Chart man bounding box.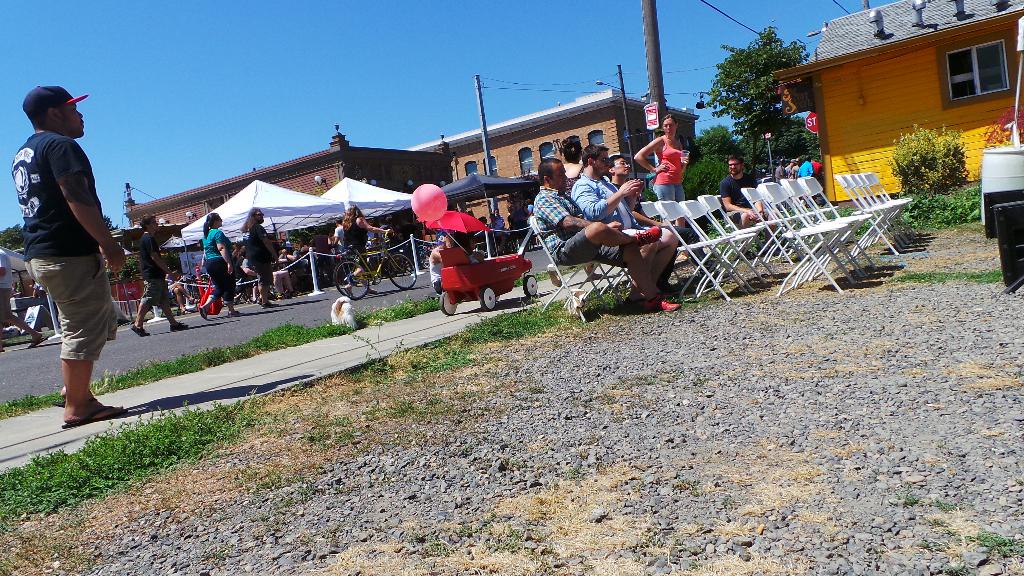
Charted: rect(561, 146, 670, 282).
